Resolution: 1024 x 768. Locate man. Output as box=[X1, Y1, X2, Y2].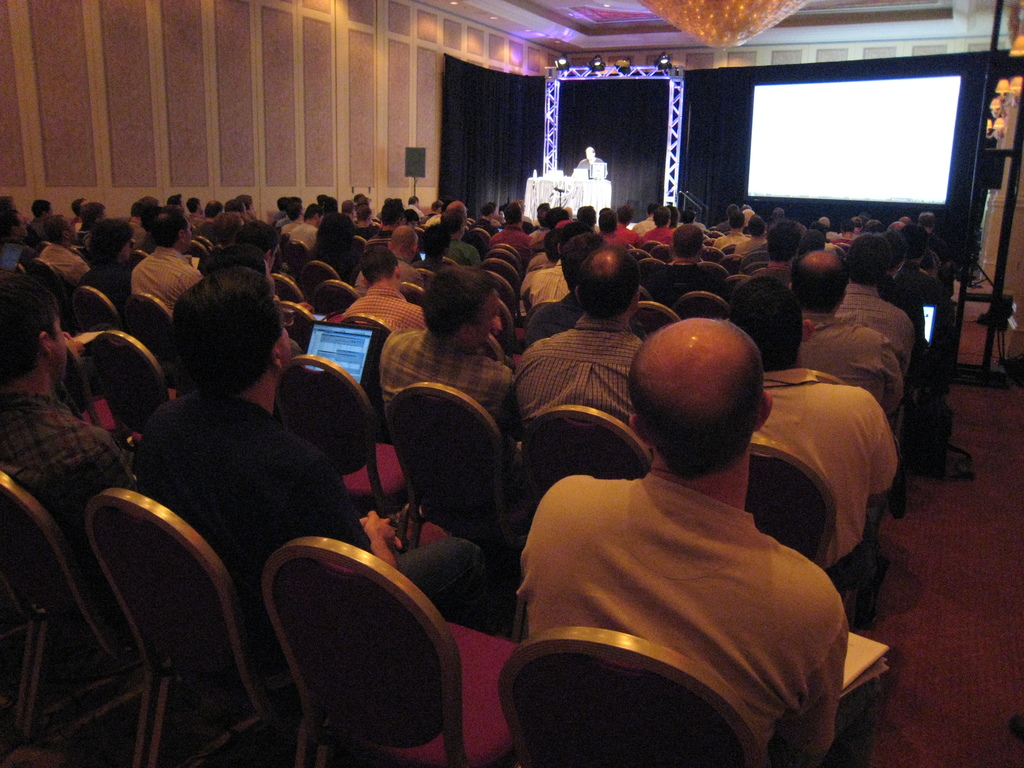
box=[493, 199, 532, 252].
